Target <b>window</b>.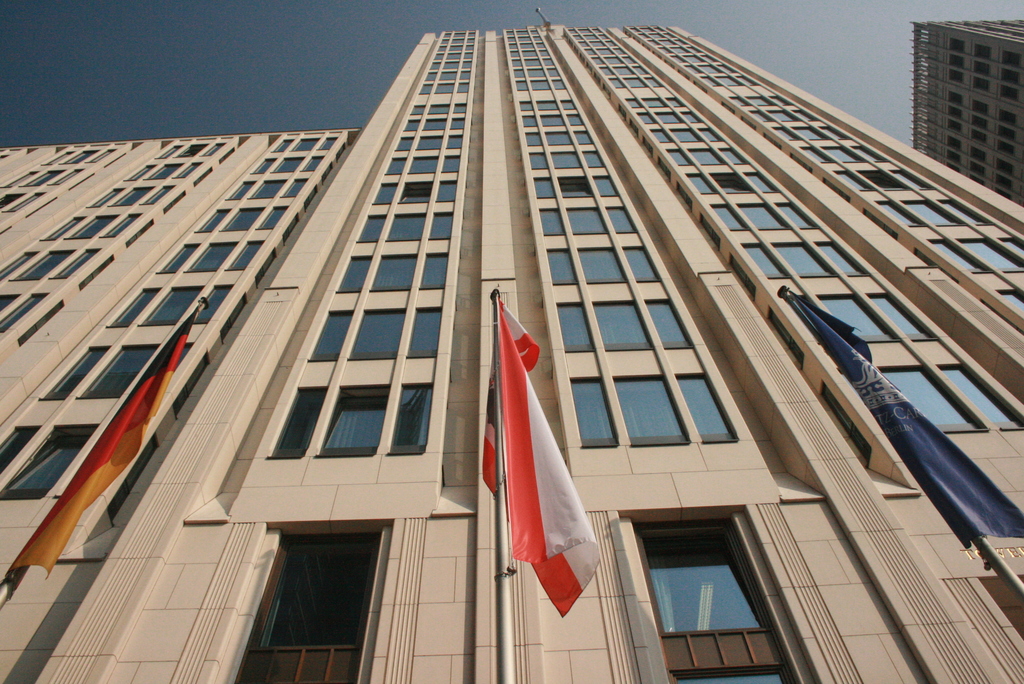
Target region: pyautogui.locateOnScreen(22, 167, 63, 192).
